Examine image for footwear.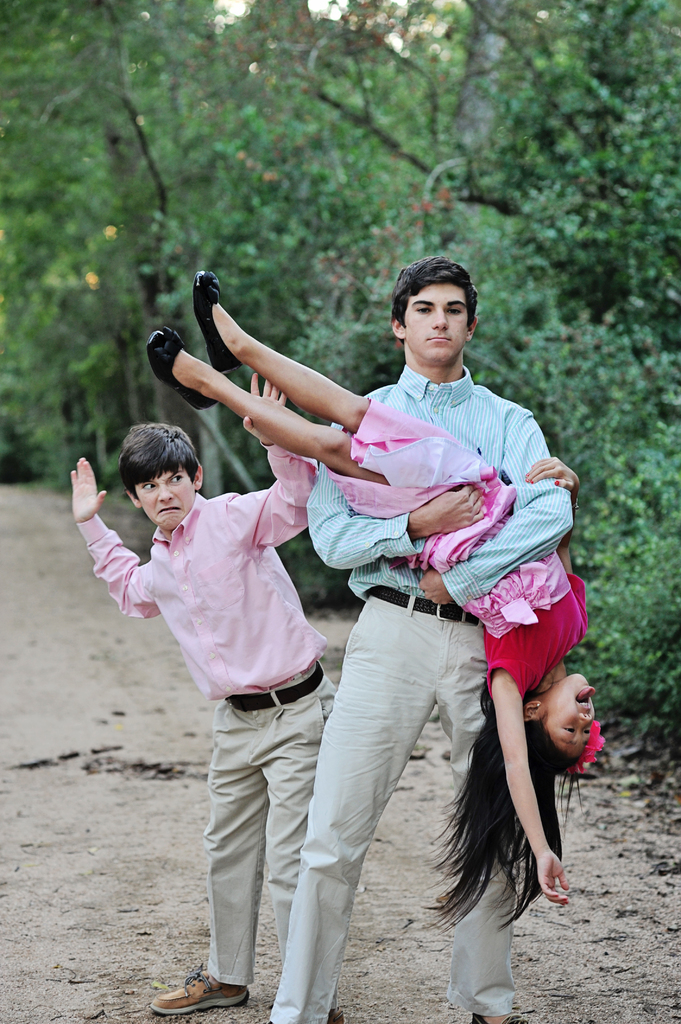
Examination result: 152 330 217 410.
